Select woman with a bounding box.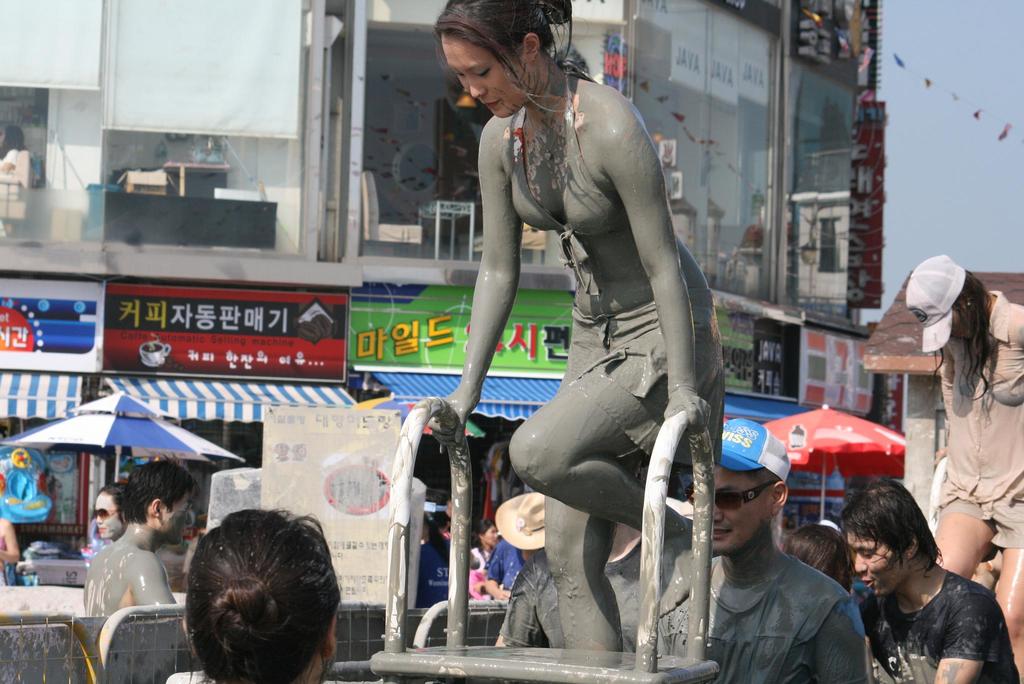
box=[396, 20, 776, 644].
